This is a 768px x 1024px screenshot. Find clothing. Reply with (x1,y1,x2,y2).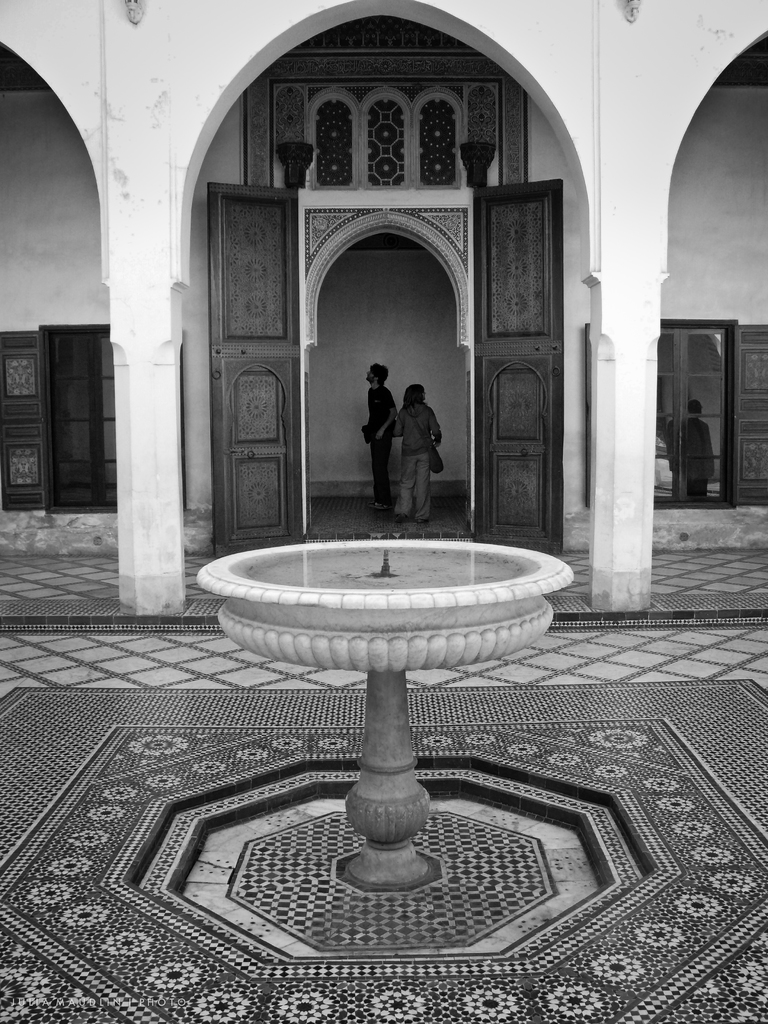
(673,407,722,503).
